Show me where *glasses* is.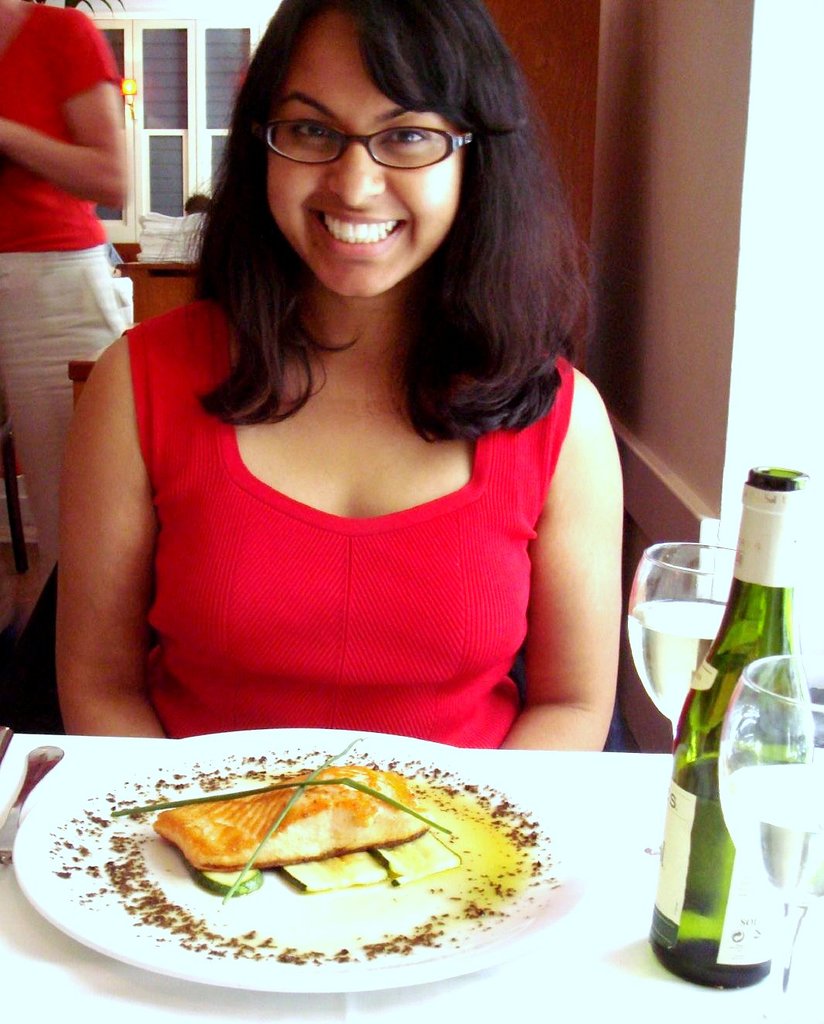
*glasses* is at x1=257, y1=124, x2=478, y2=187.
